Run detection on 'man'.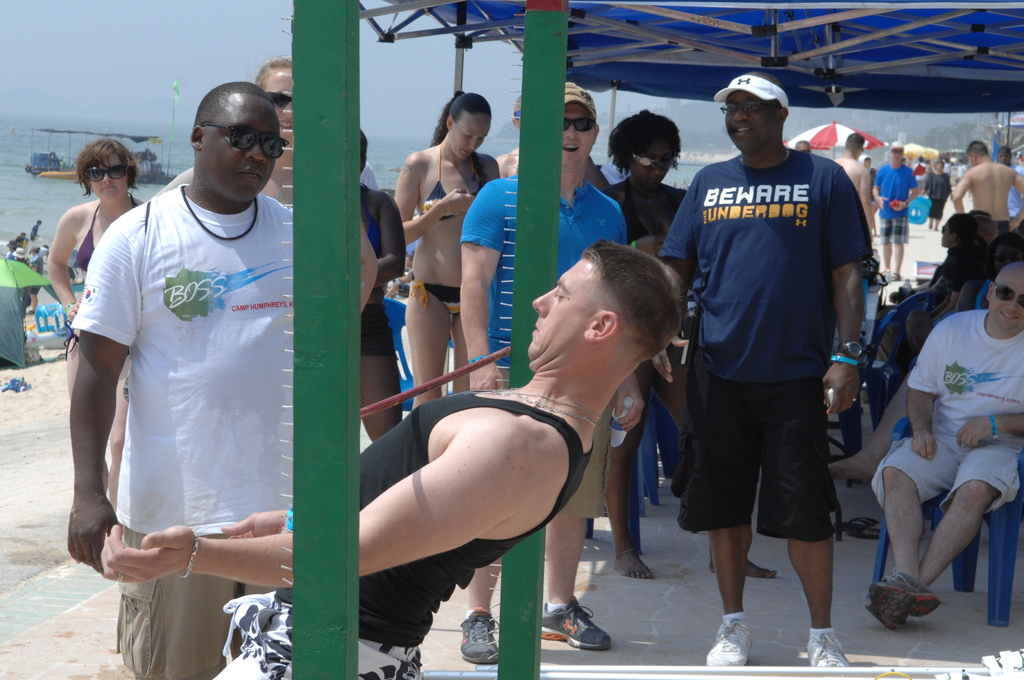
Result: BBox(871, 271, 1023, 628).
